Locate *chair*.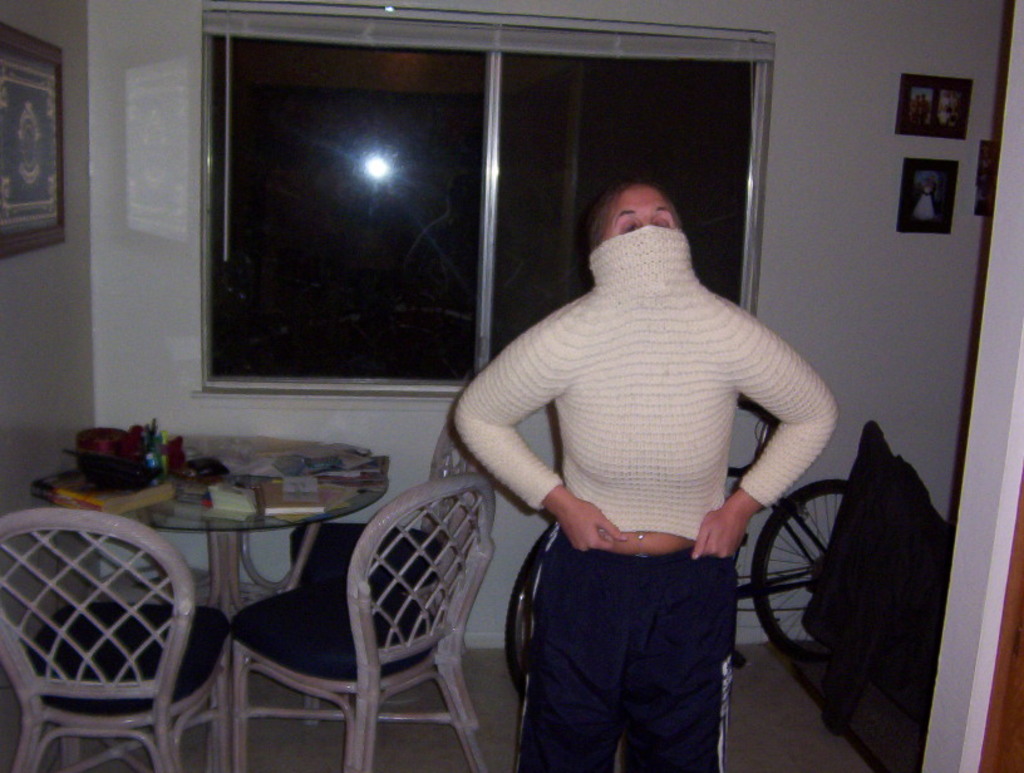
Bounding box: bbox(285, 420, 487, 724).
